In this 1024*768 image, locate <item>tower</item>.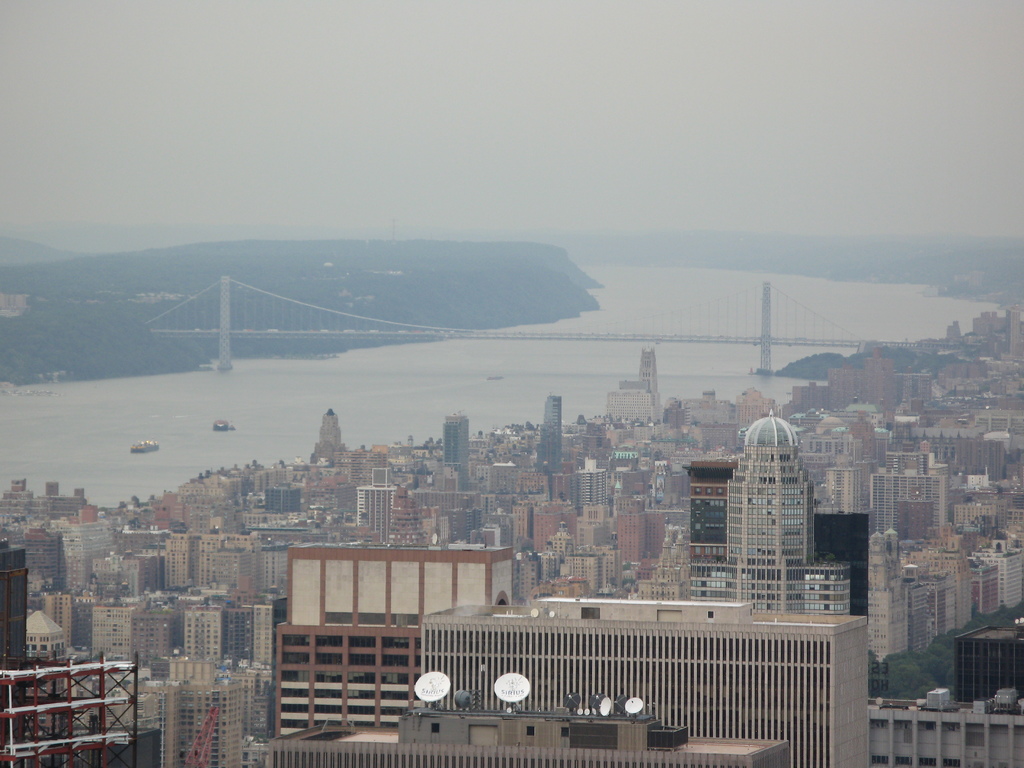
Bounding box: (317,408,346,461).
